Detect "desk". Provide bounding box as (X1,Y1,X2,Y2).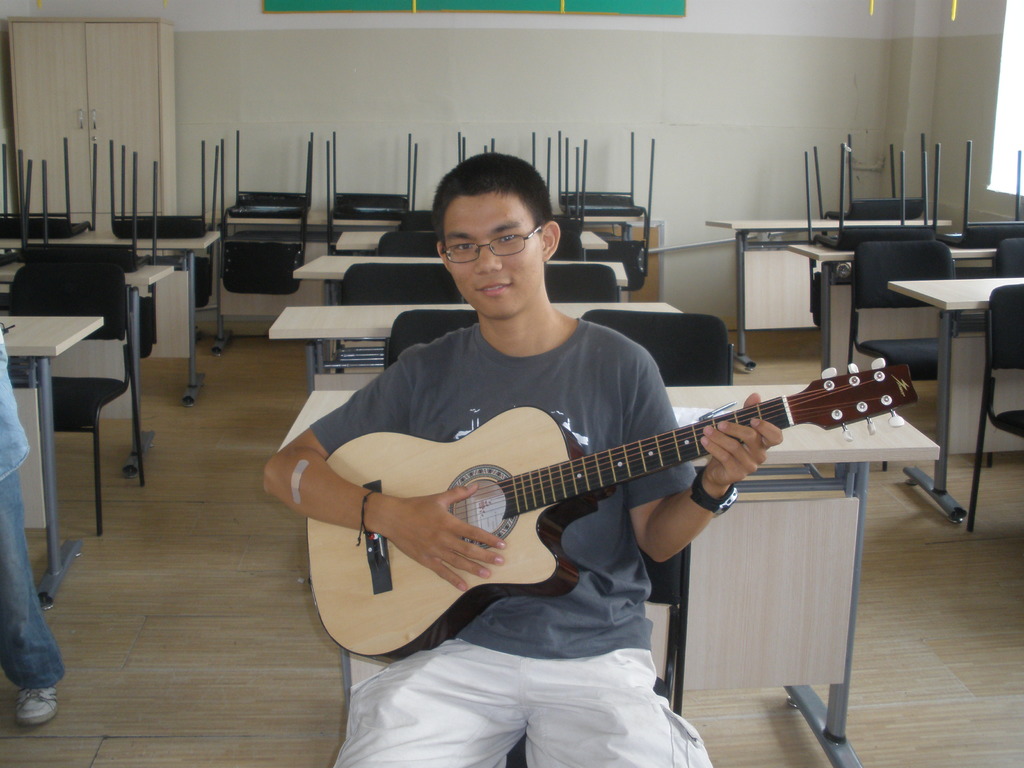
(0,236,221,406).
